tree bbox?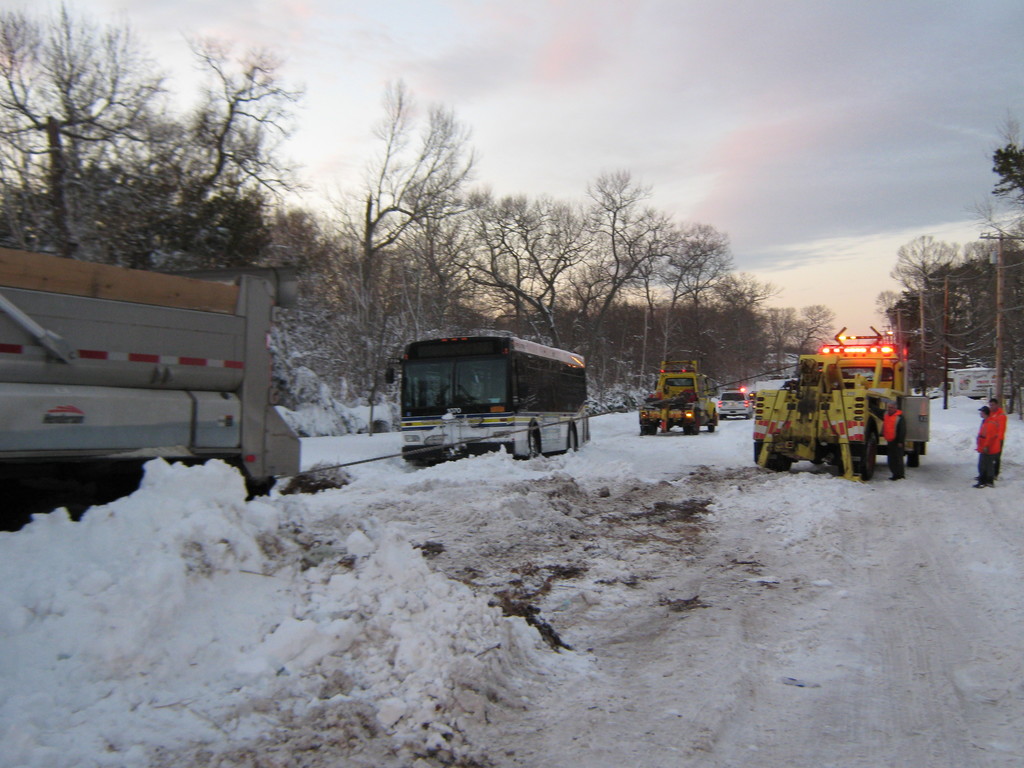
891 232 961 341
